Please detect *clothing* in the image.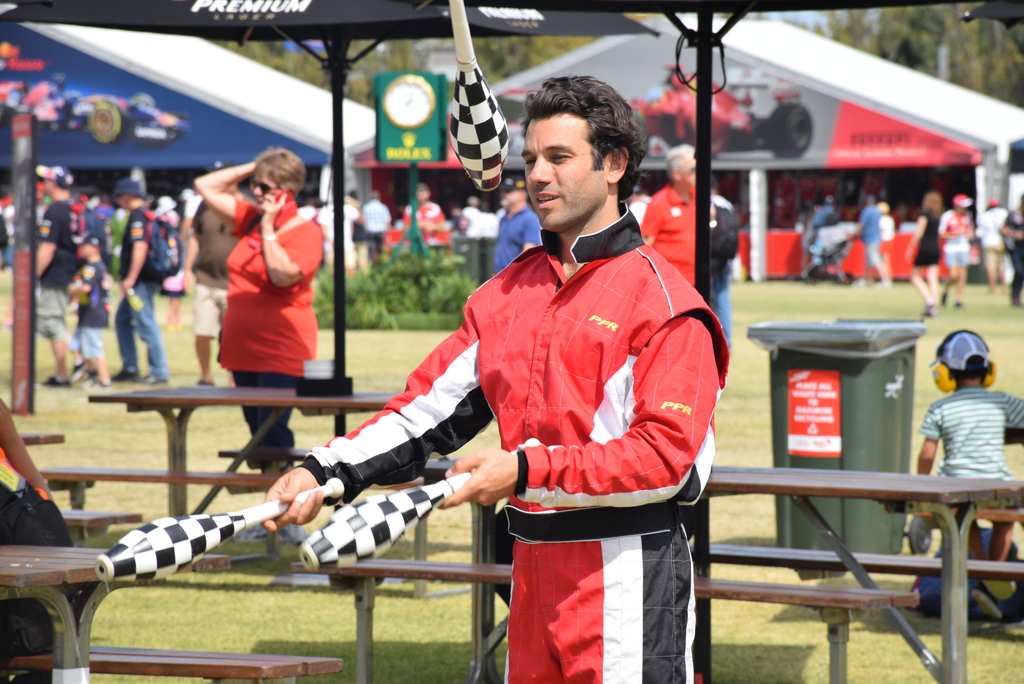
[44,198,82,338].
